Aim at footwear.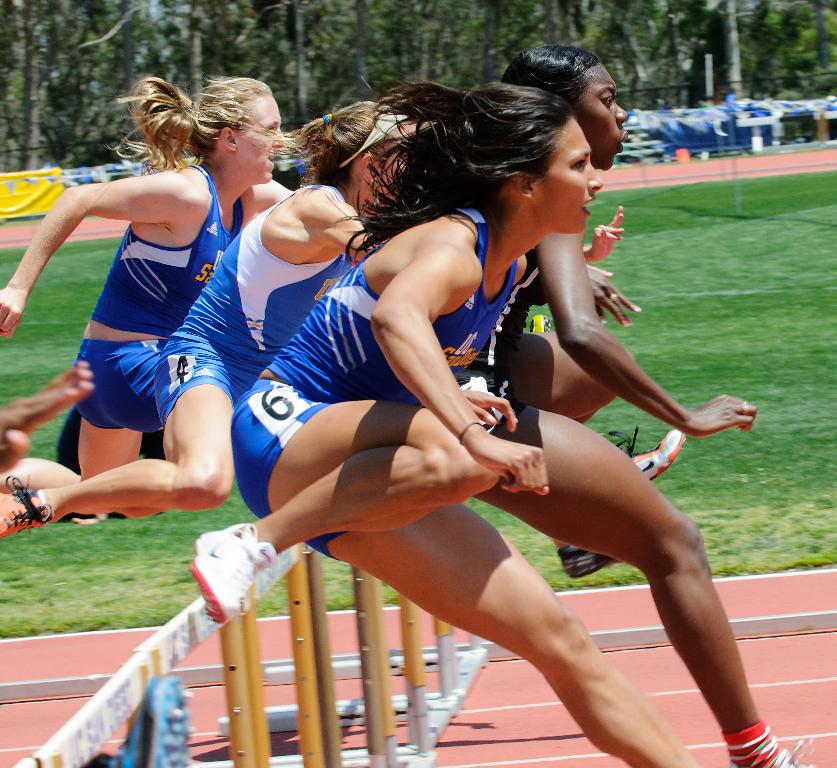
Aimed at bbox=[552, 546, 612, 586].
